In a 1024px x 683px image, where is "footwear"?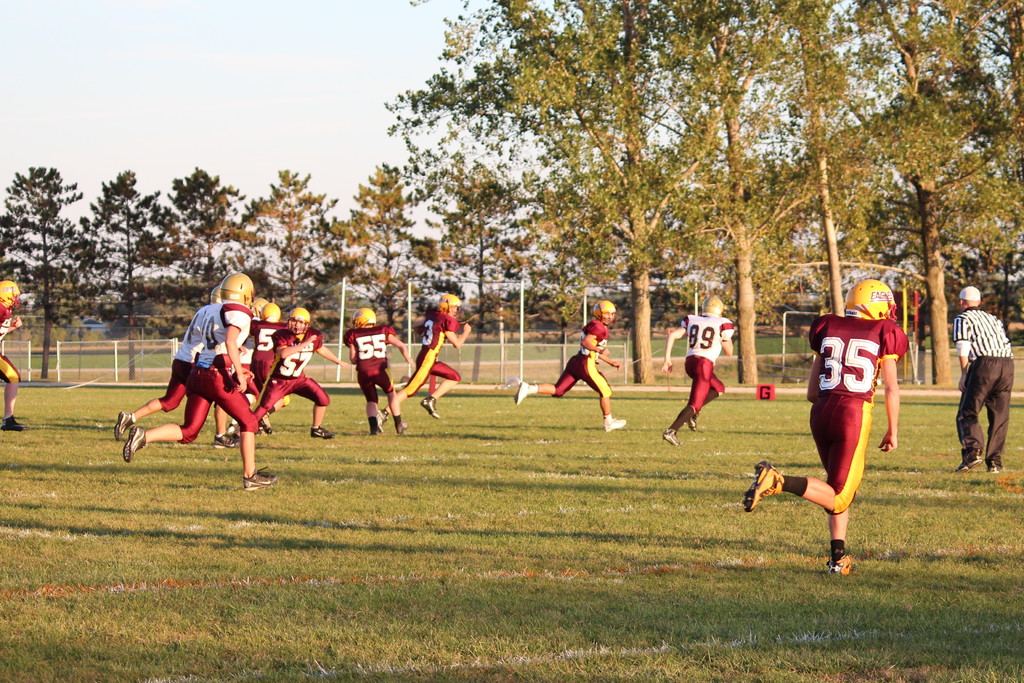
[x1=515, y1=381, x2=529, y2=407].
